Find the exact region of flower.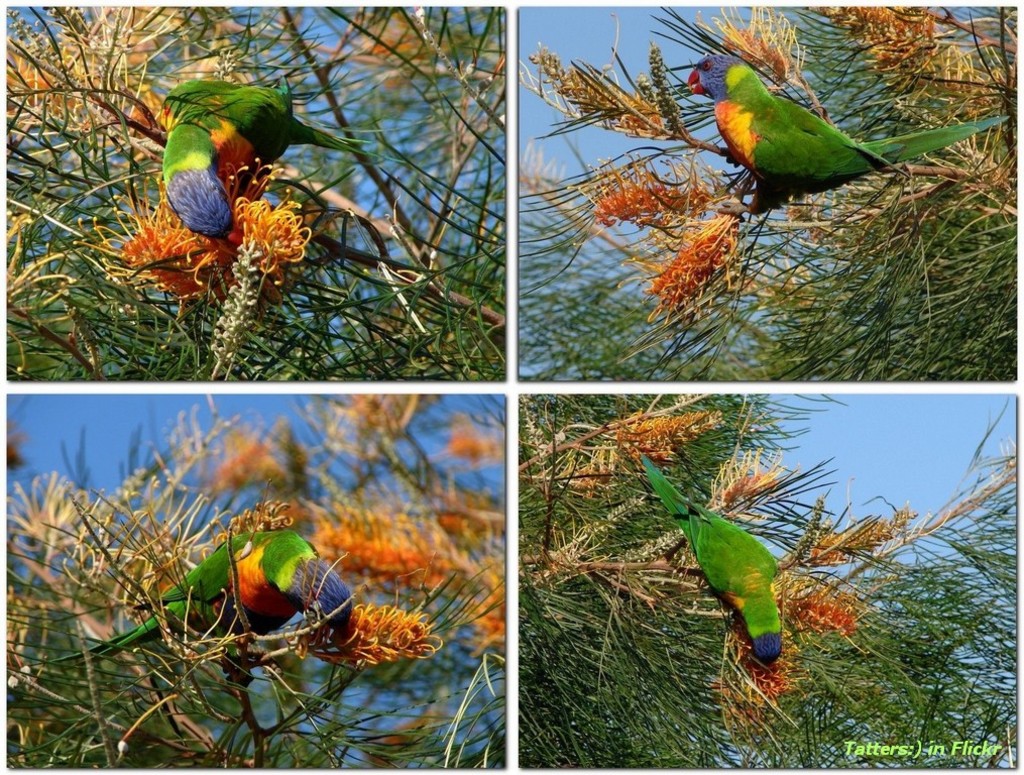
Exact region: (610,209,762,322).
